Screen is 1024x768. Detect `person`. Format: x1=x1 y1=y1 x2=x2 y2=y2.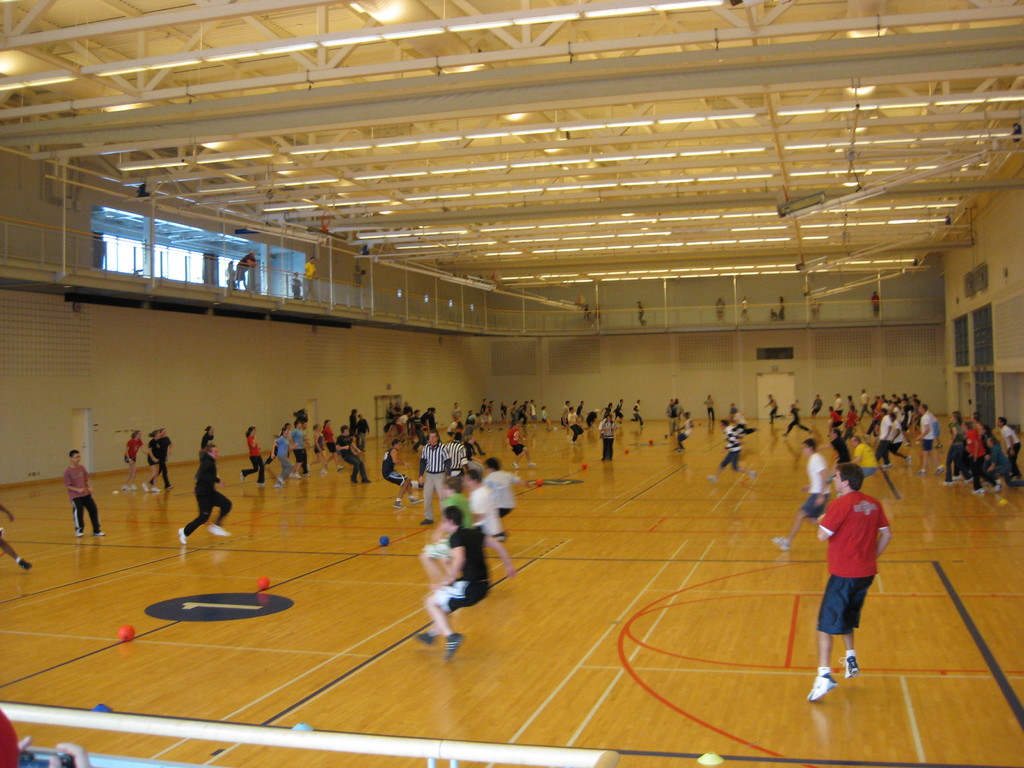
x1=271 y1=428 x2=296 y2=482.
